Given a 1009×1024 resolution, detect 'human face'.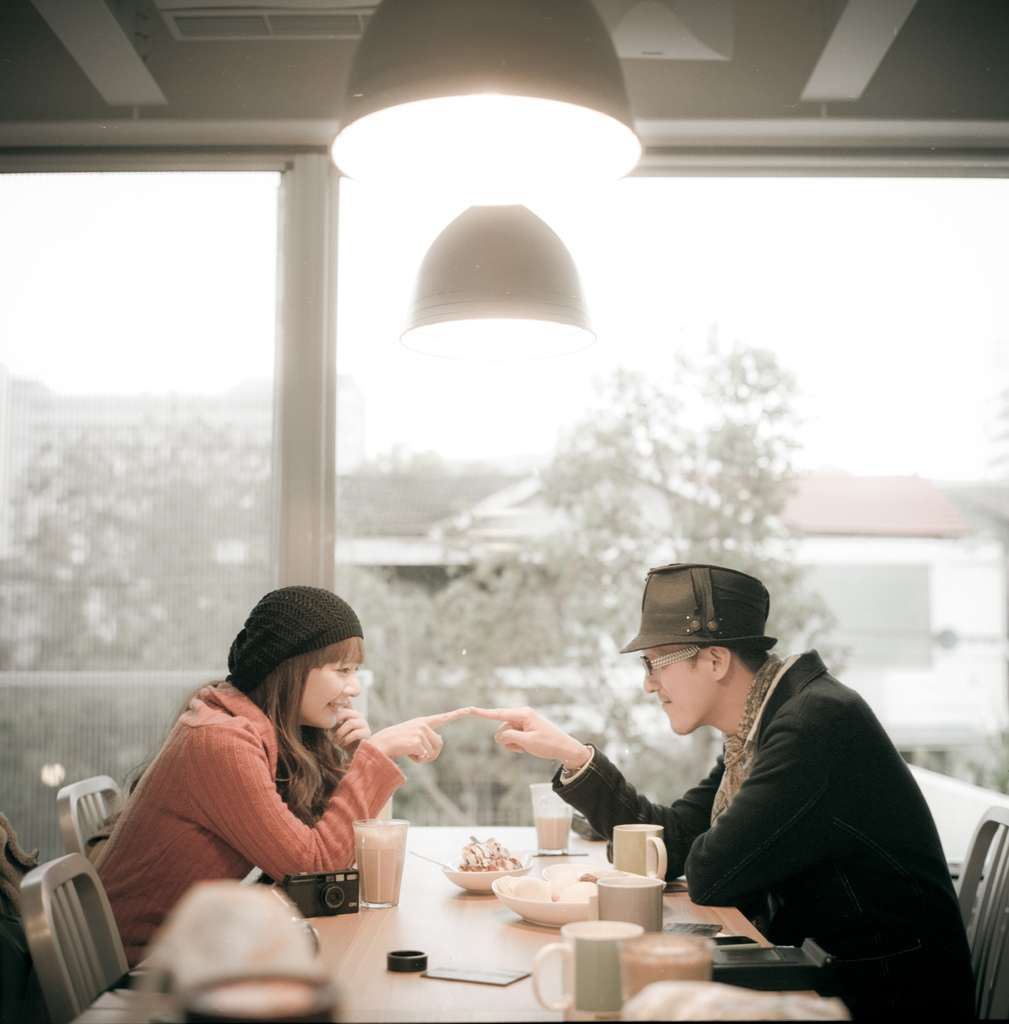
(650, 647, 713, 734).
